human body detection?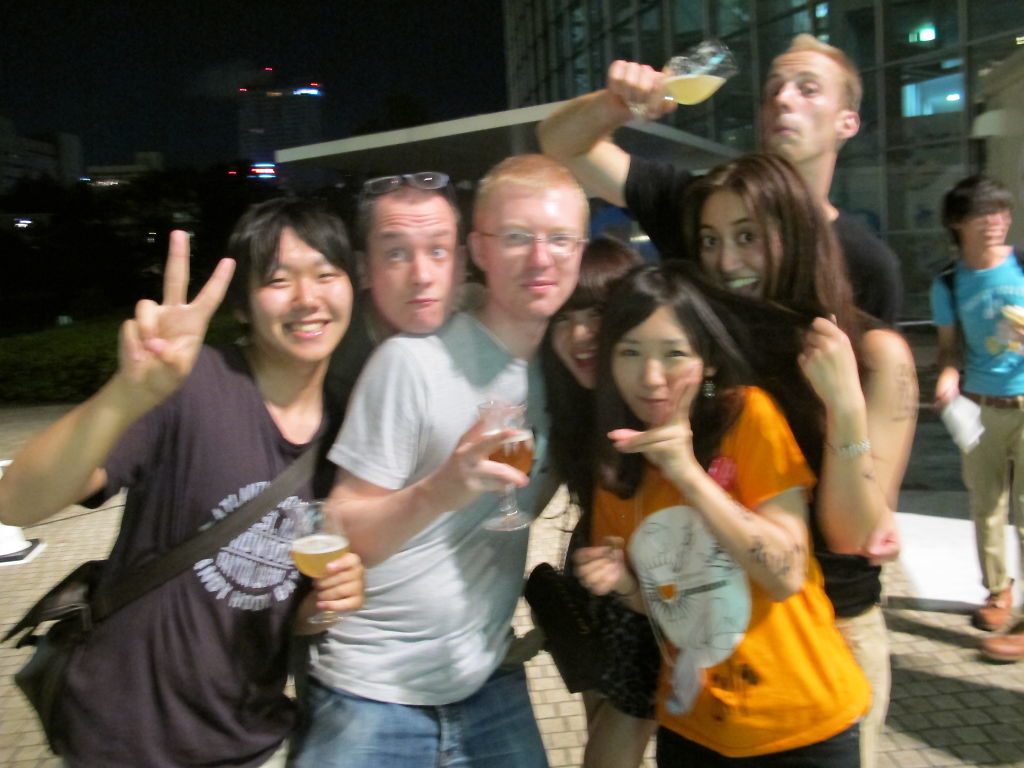
box(0, 197, 365, 767)
